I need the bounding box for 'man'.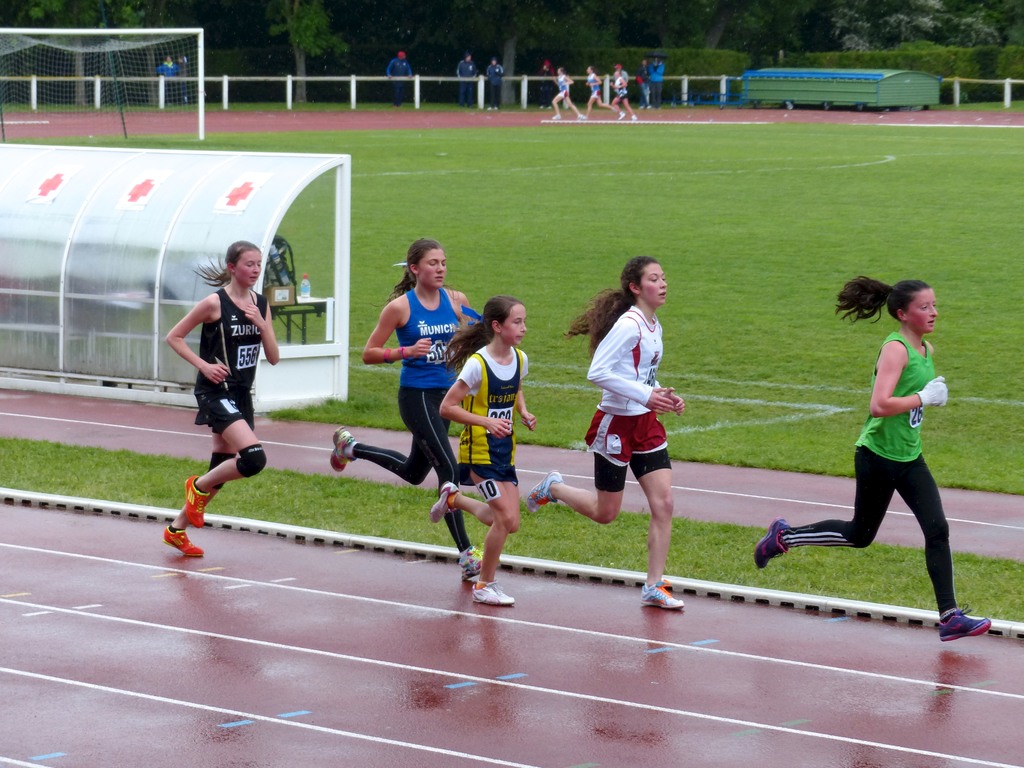
Here it is: (653, 60, 662, 106).
